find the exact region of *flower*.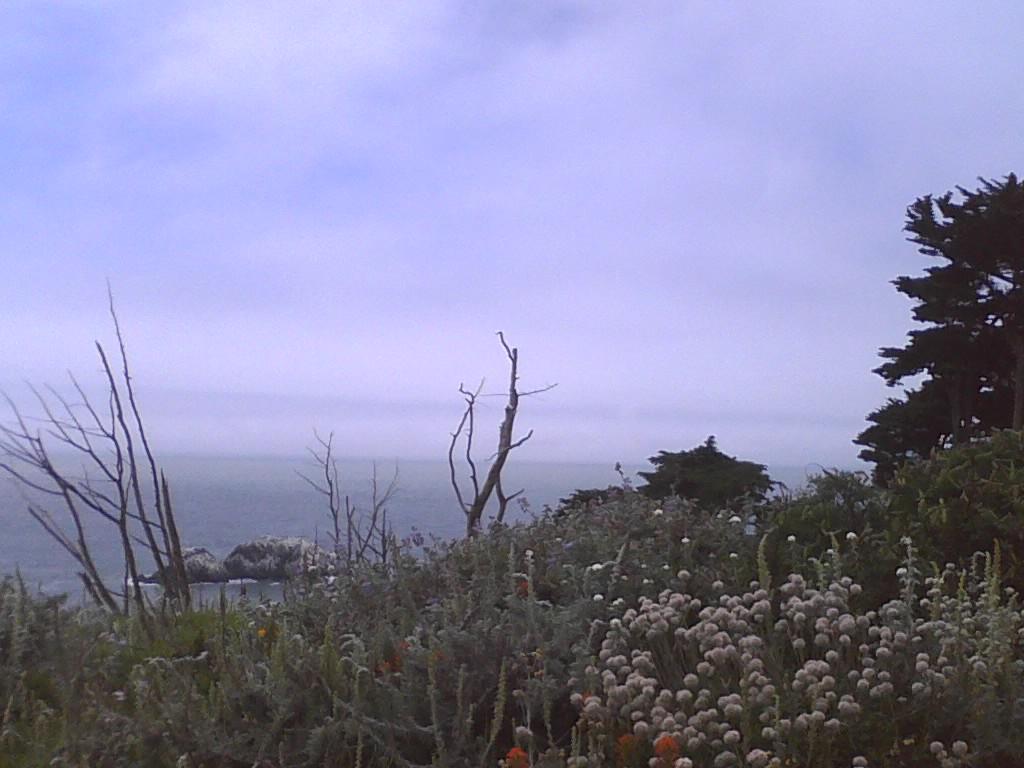
Exact region: <region>680, 534, 692, 545</region>.
